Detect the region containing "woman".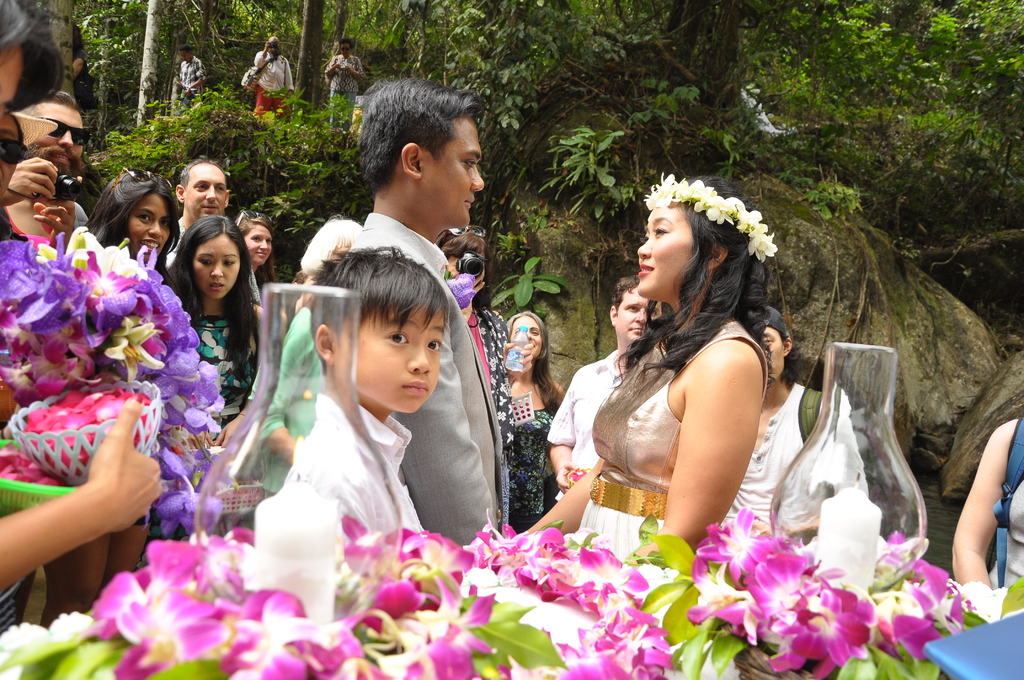
(left=231, top=213, right=363, bottom=499).
